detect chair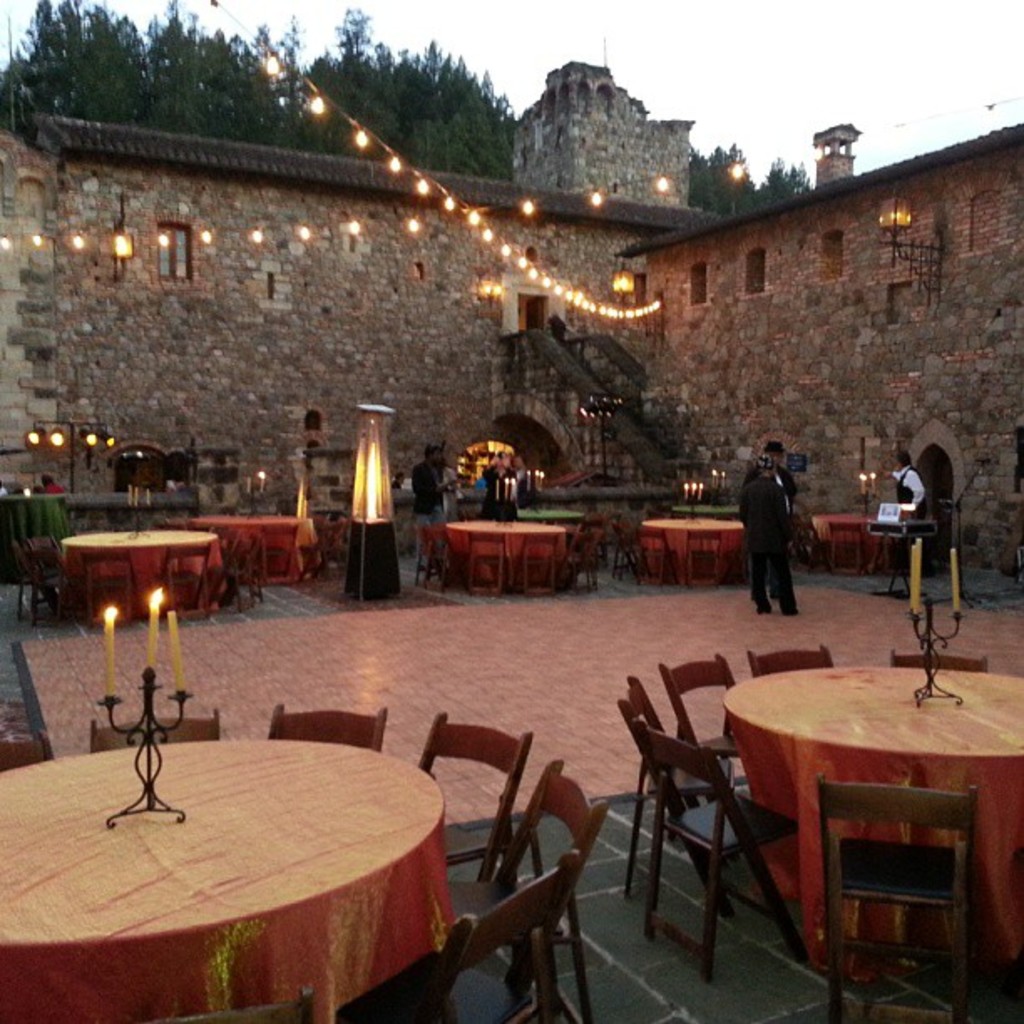
Rect(870, 527, 900, 579)
